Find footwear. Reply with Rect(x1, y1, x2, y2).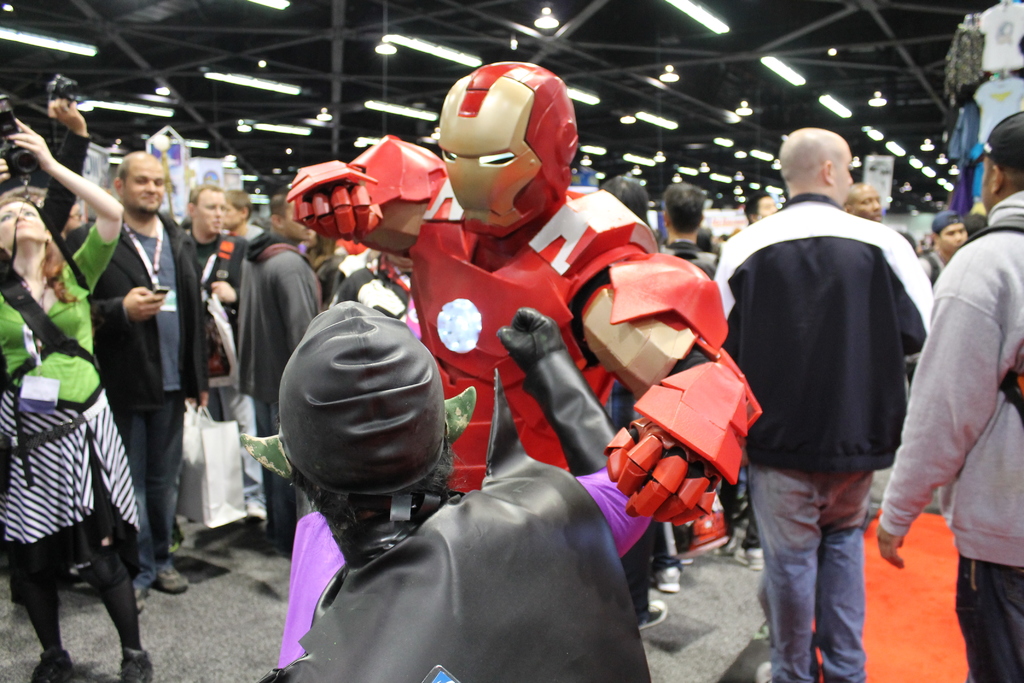
Rect(630, 597, 671, 629).
